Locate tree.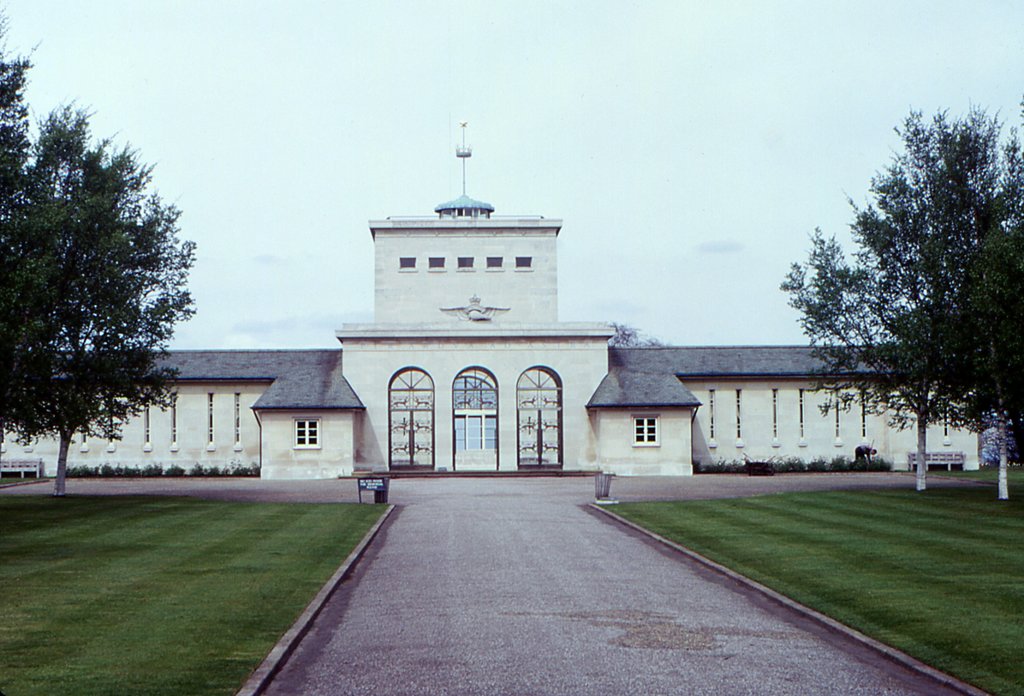
Bounding box: detection(792, 92, 1012, 505).
